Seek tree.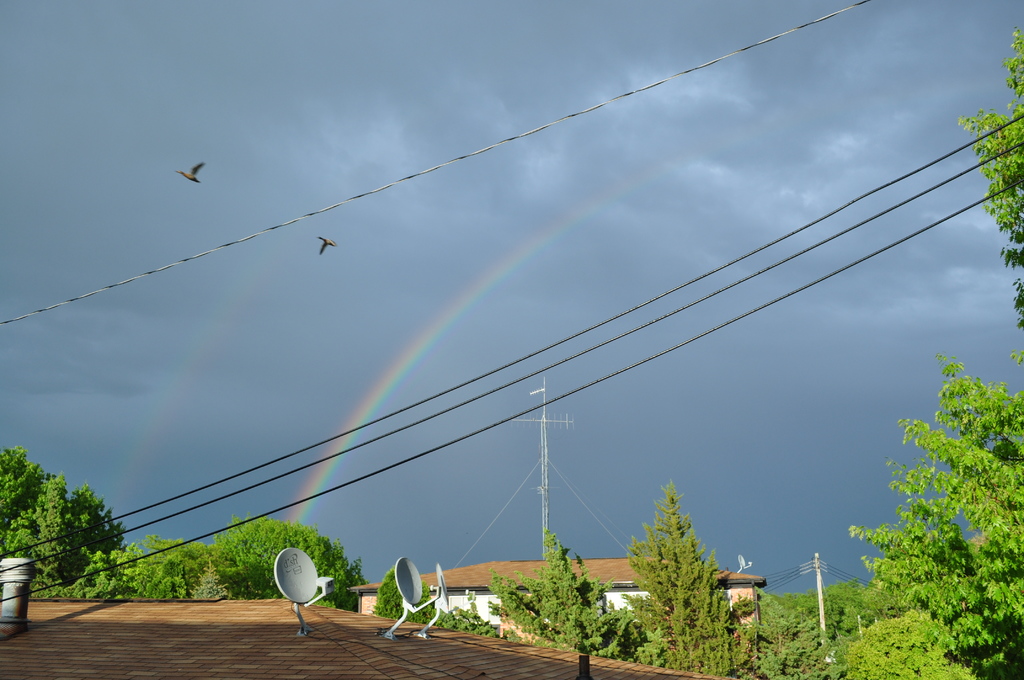
{"x1": 483, "y1": 530, "x2": 651, "y2": 663}.
